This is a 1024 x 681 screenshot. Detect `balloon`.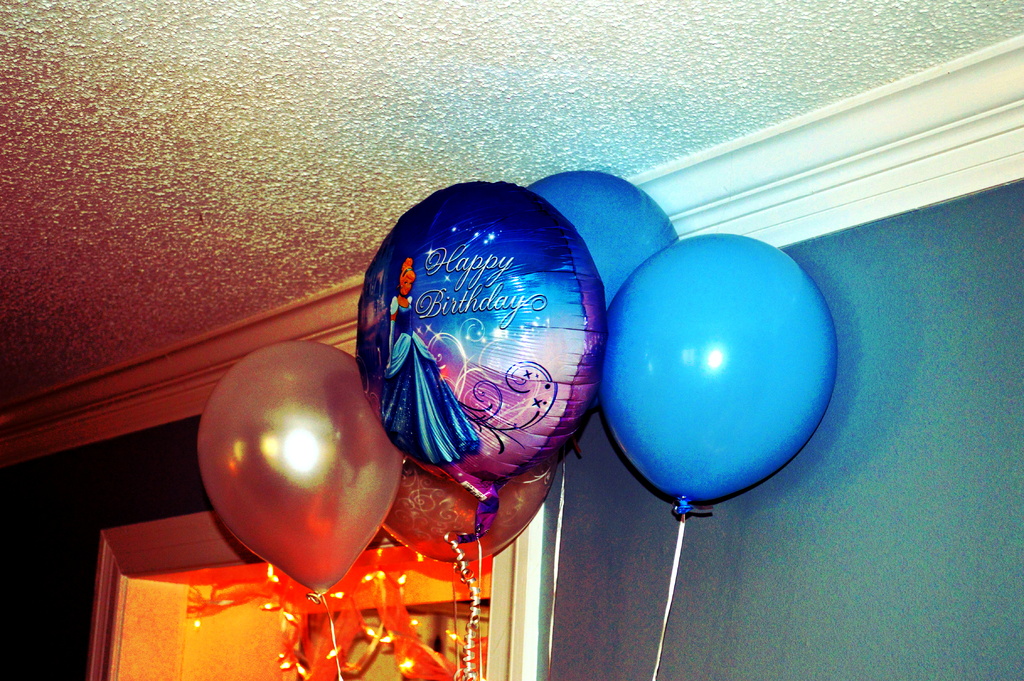
(601, 229, 840, 513).
